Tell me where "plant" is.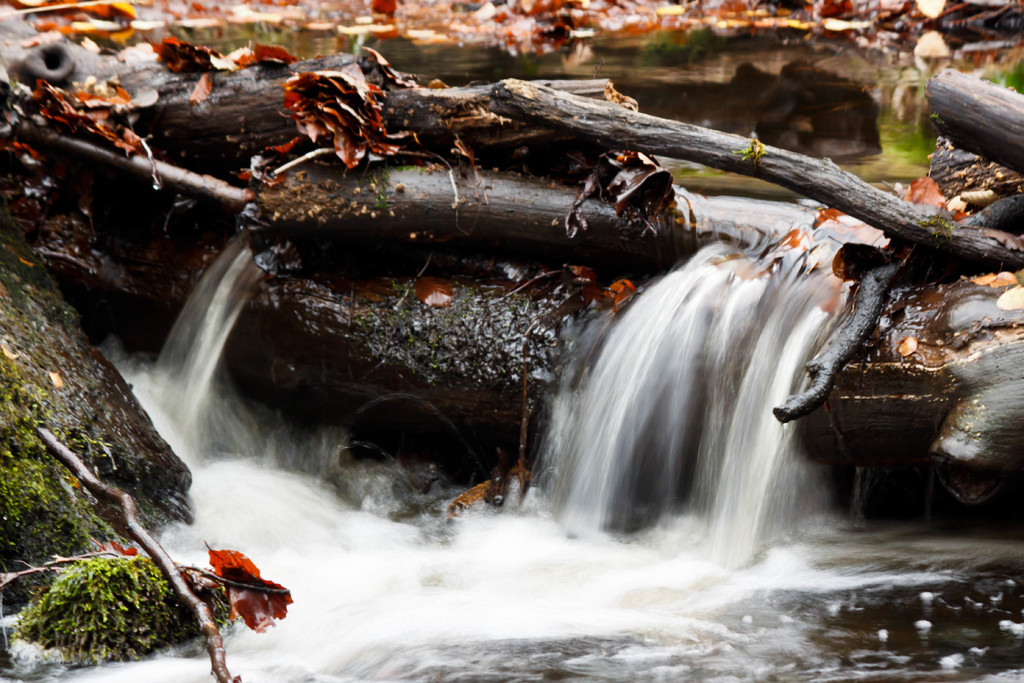
"plant" is at BBox(27, 555, 173, 648).
